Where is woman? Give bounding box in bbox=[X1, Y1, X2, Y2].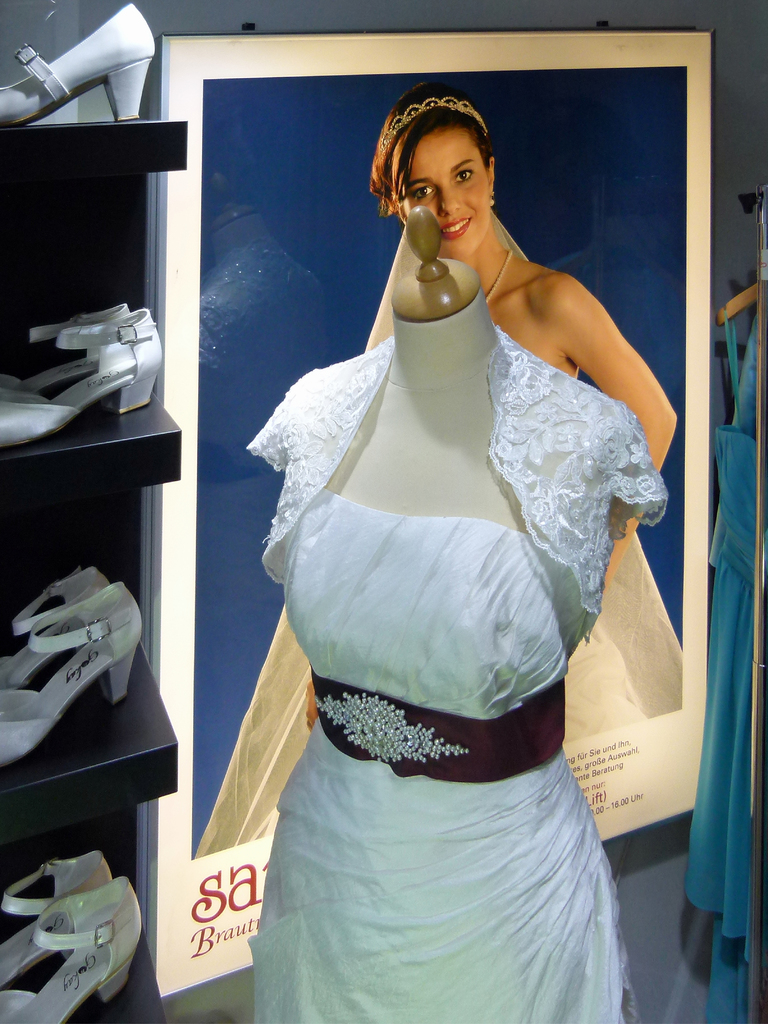
bbox=[370, 92, 687, 570].
